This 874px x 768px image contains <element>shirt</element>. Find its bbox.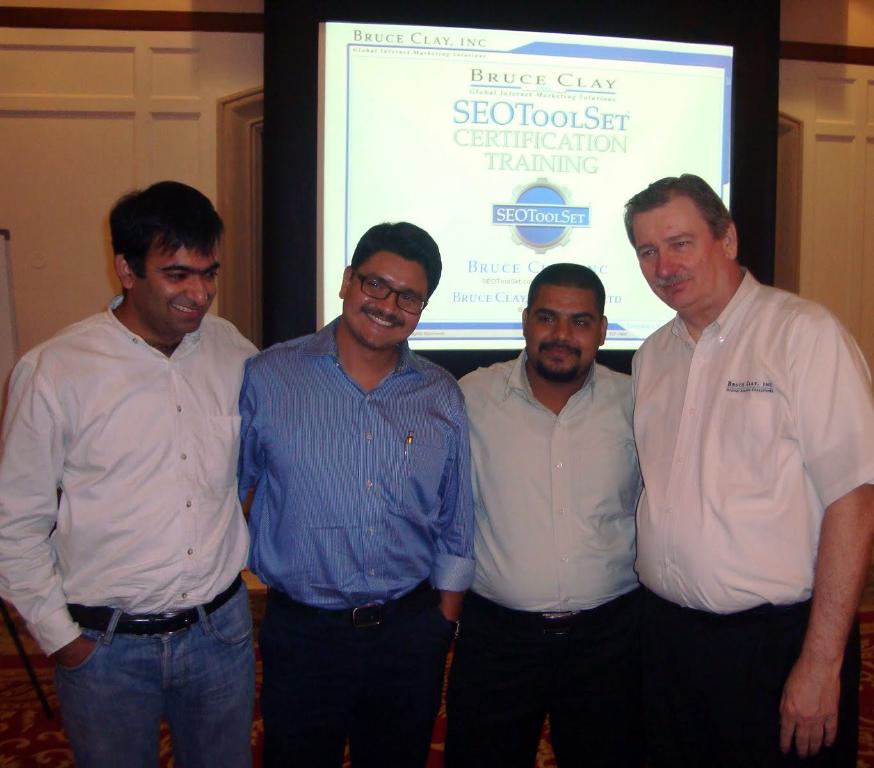
(x1=457, y1=347, x2=647, y2=611).
